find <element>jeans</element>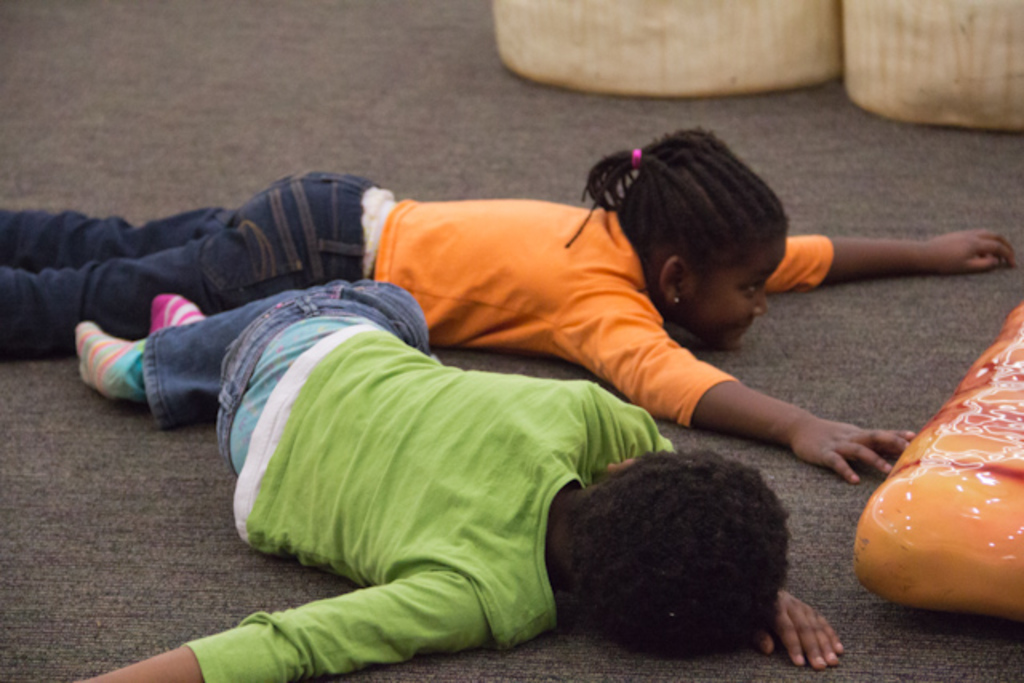
<region>142, 277, 429, 472</region>
